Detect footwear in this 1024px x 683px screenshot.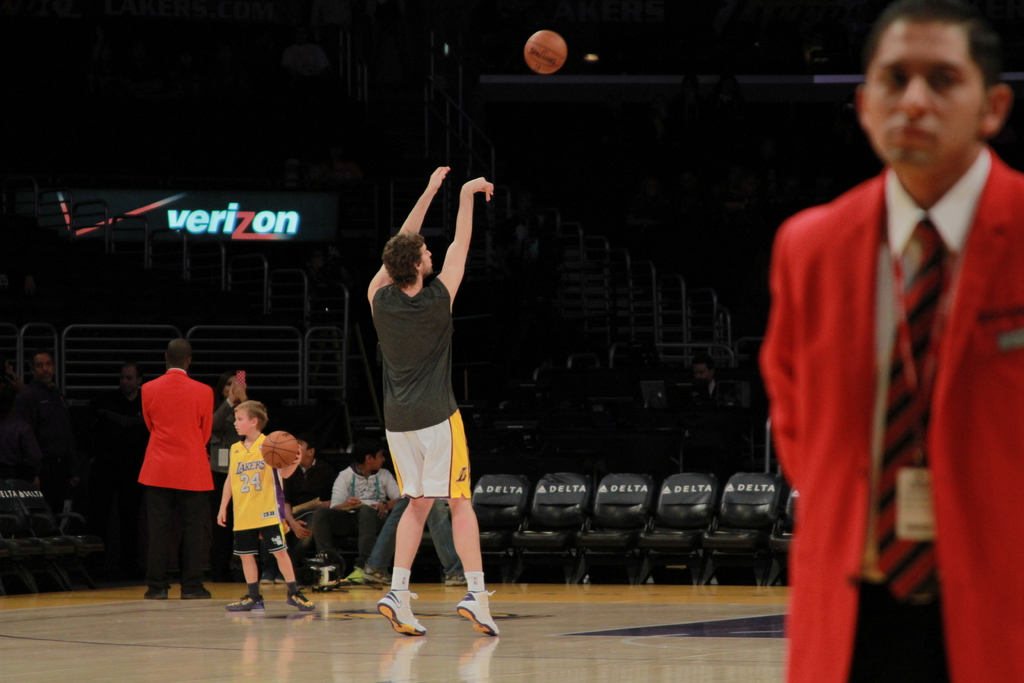
Detection: (x1=317, y1=565, x2=341, y2=590).
